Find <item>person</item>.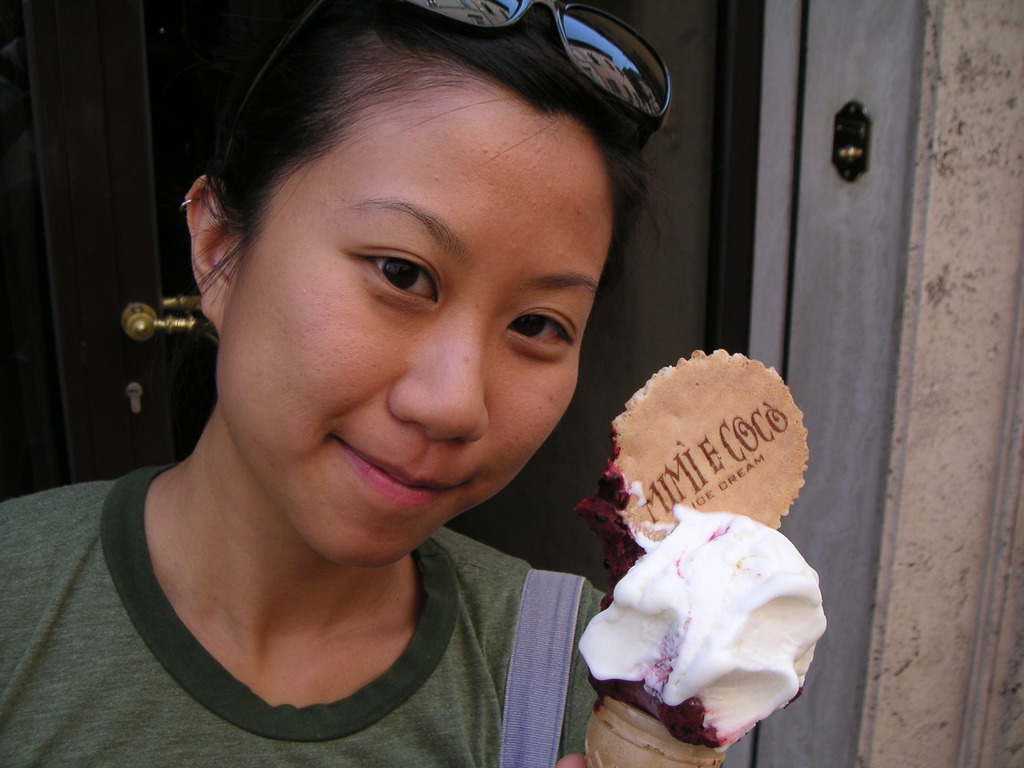
left=72, top=0, right=706, bottom=767.
